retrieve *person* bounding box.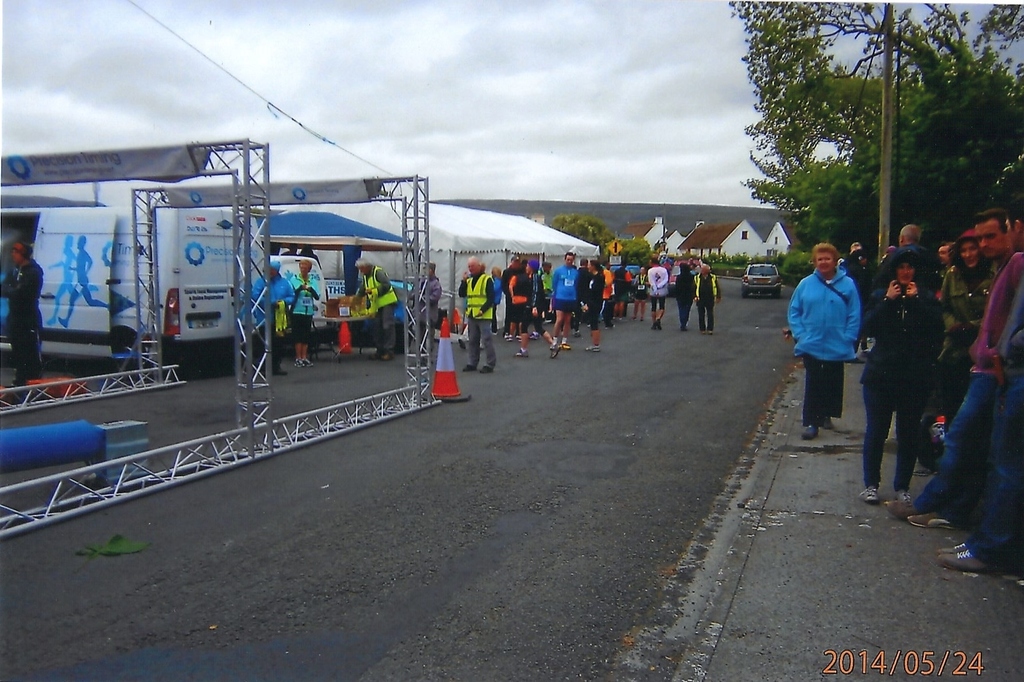
Bounding box: left=545, top=245, right=572, bottom=347.
